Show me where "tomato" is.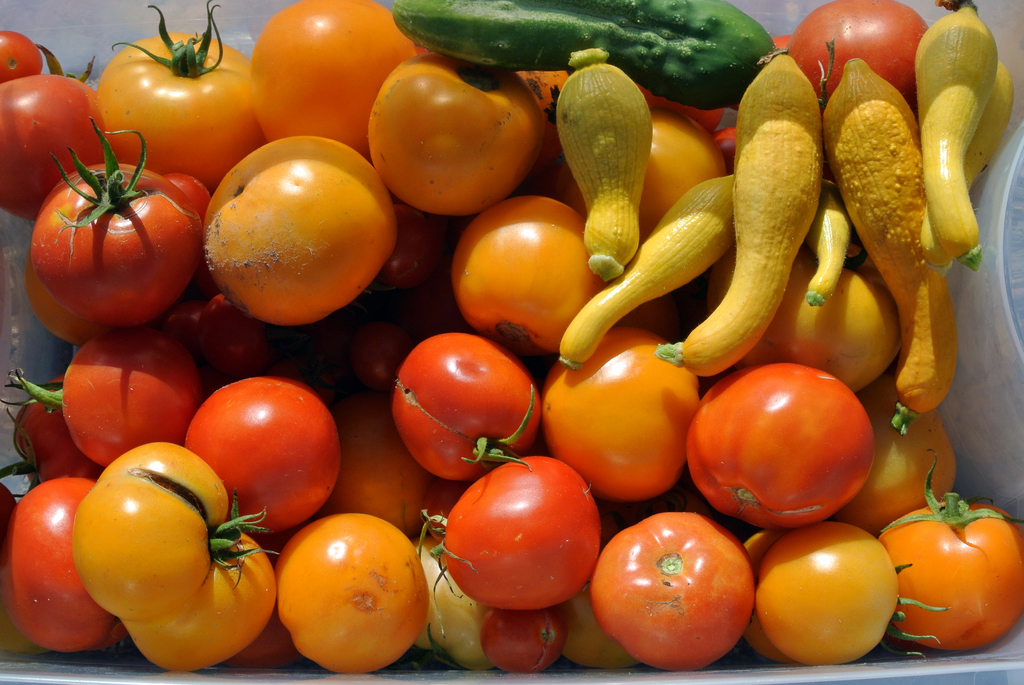
"tomato" is at (0, 70, 114, 221).
